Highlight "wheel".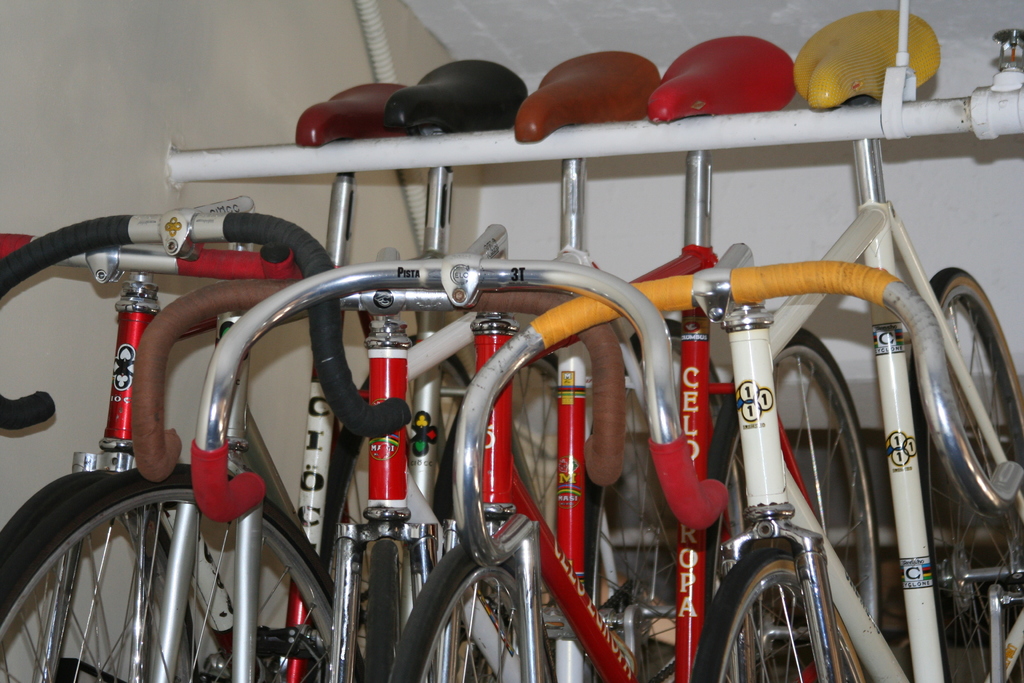
Highlighted region: bbox=(682, 542, 871, 682).
